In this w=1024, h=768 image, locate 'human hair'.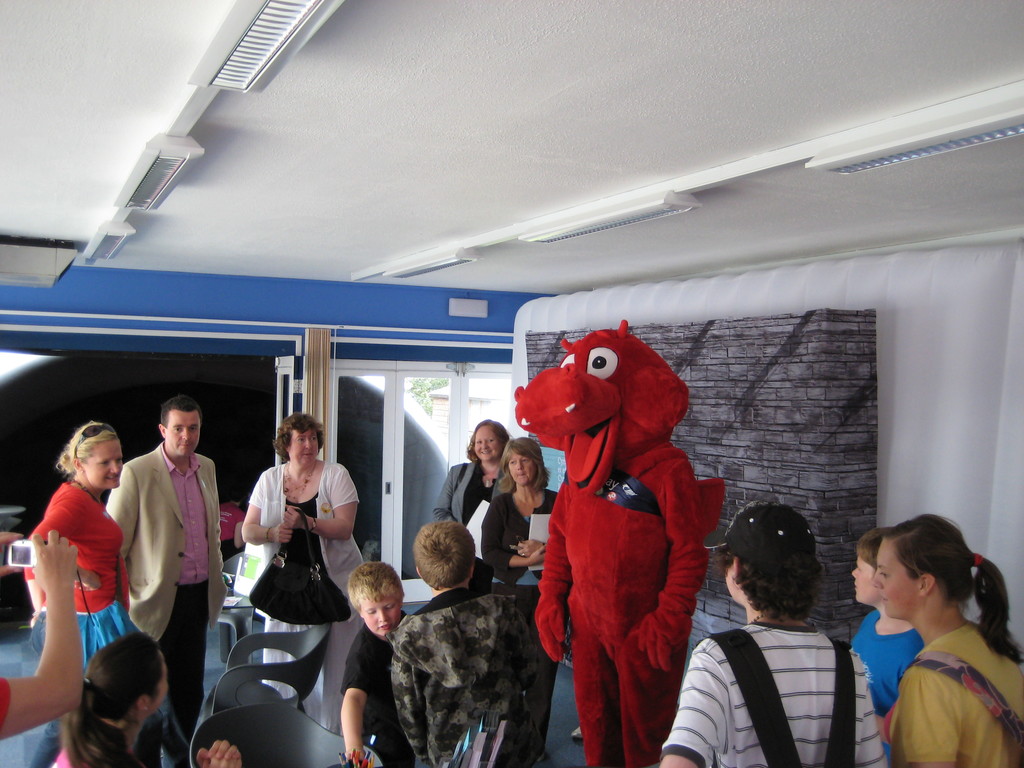
Bounding box: {"x1": 715, "y1": 547, "x2": 815, "y2": 614}.
